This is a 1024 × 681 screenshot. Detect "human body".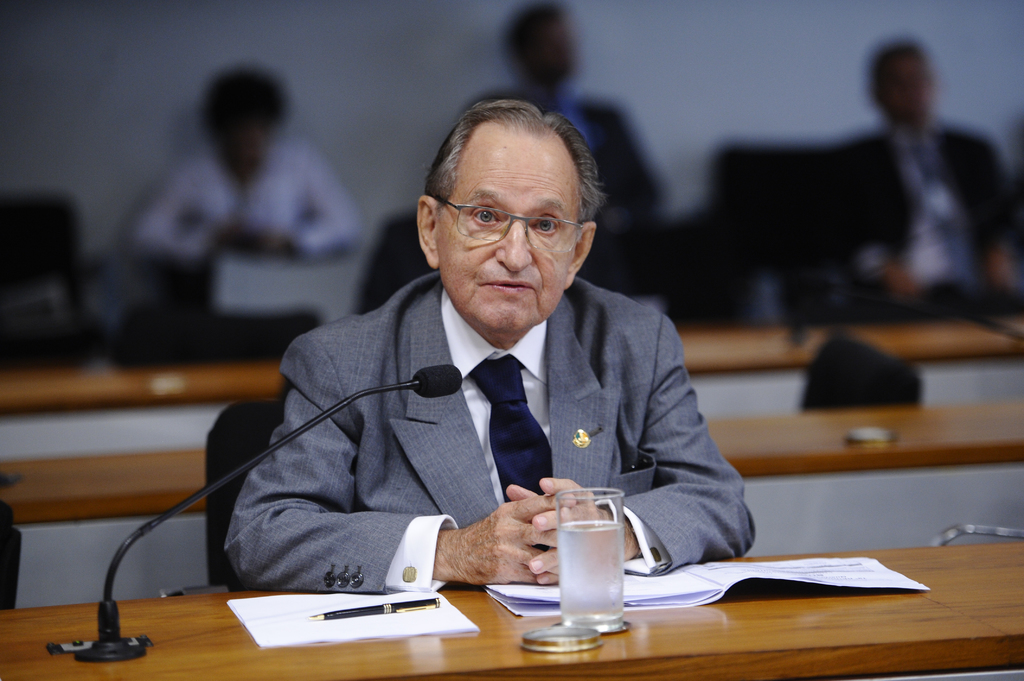
[left=483, top=0, right=666, bottom=222].
